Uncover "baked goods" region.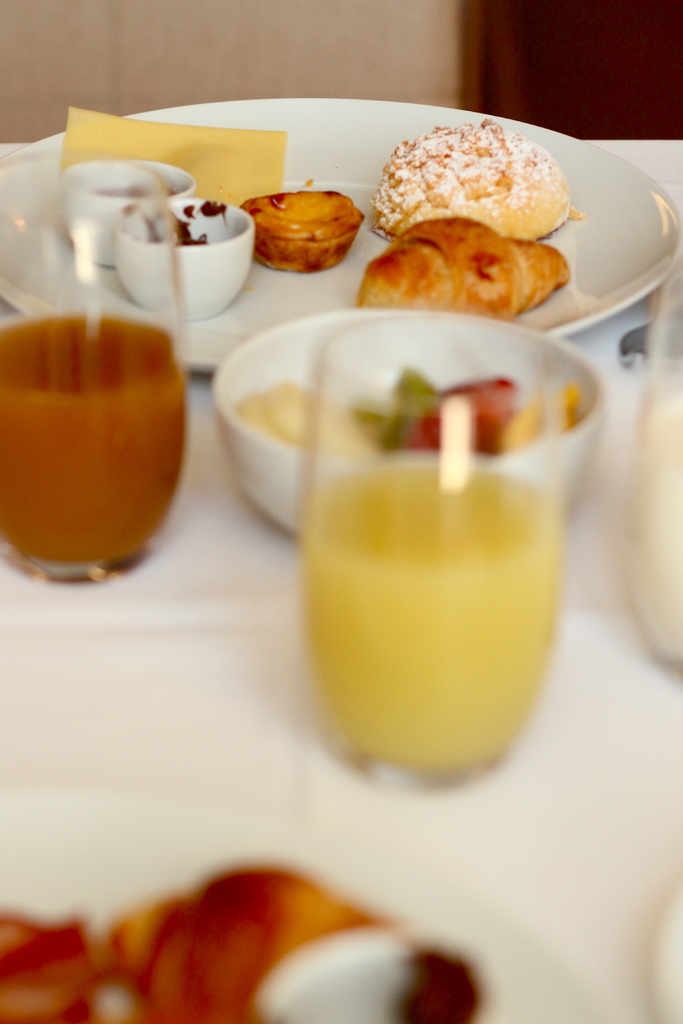
Uncovered: BBox(361, 196, 582, 306).
